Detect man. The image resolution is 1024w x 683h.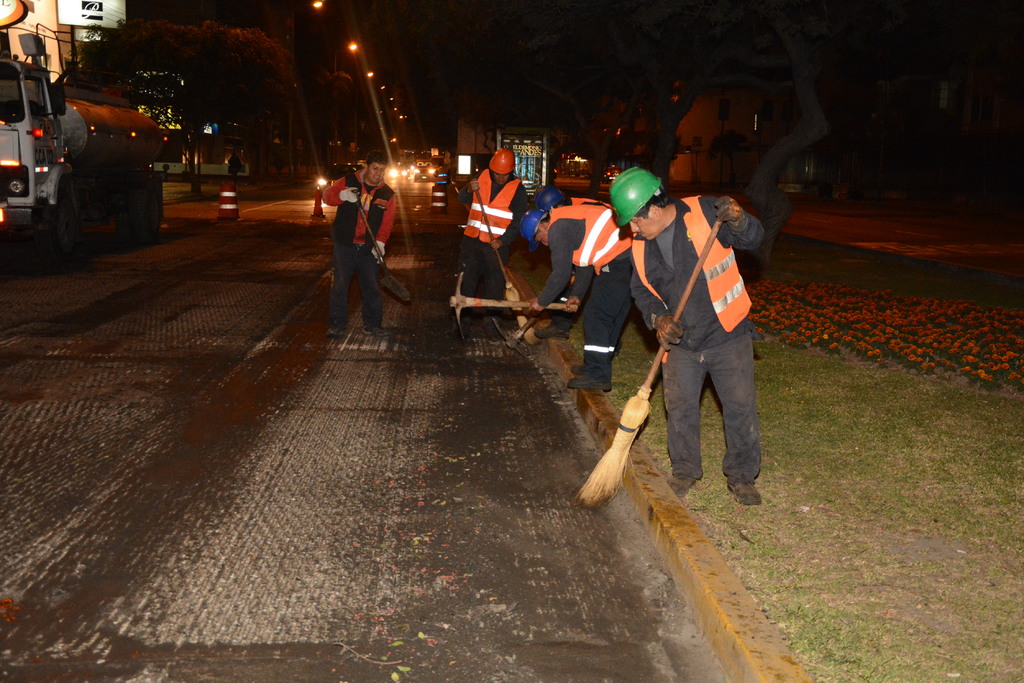
{"x1": 535, "y1": 188, "x2": 619, "y2": 334}.
